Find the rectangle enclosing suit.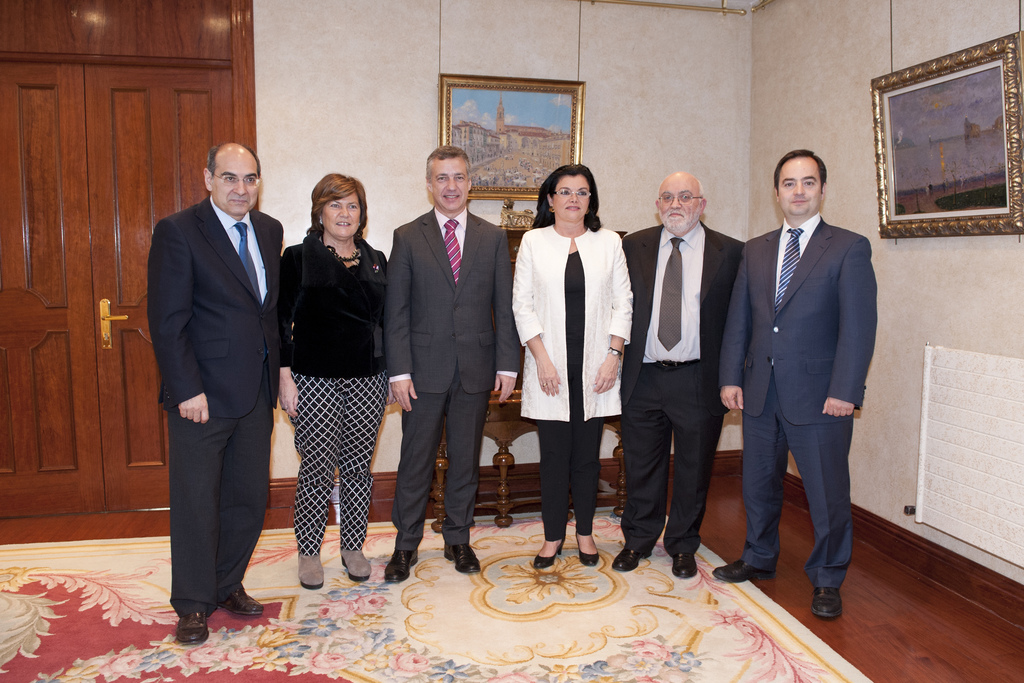
<bbox>618, 222, 746, 557</bbox>.
